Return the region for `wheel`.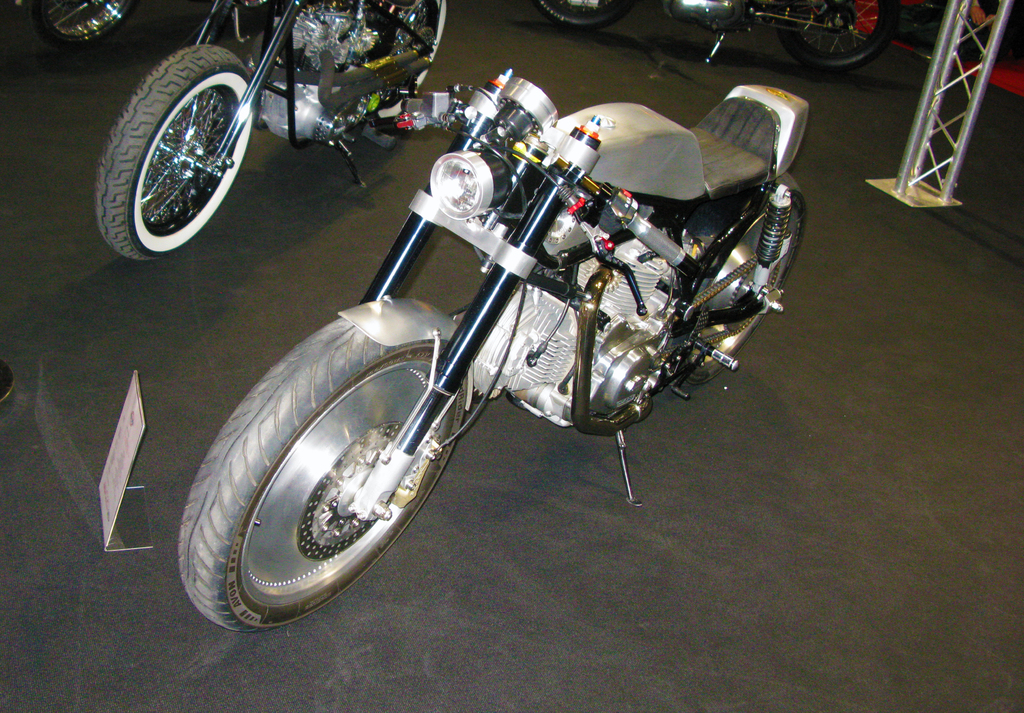
(x1=768, y1=0, x2=902, y2=72).
